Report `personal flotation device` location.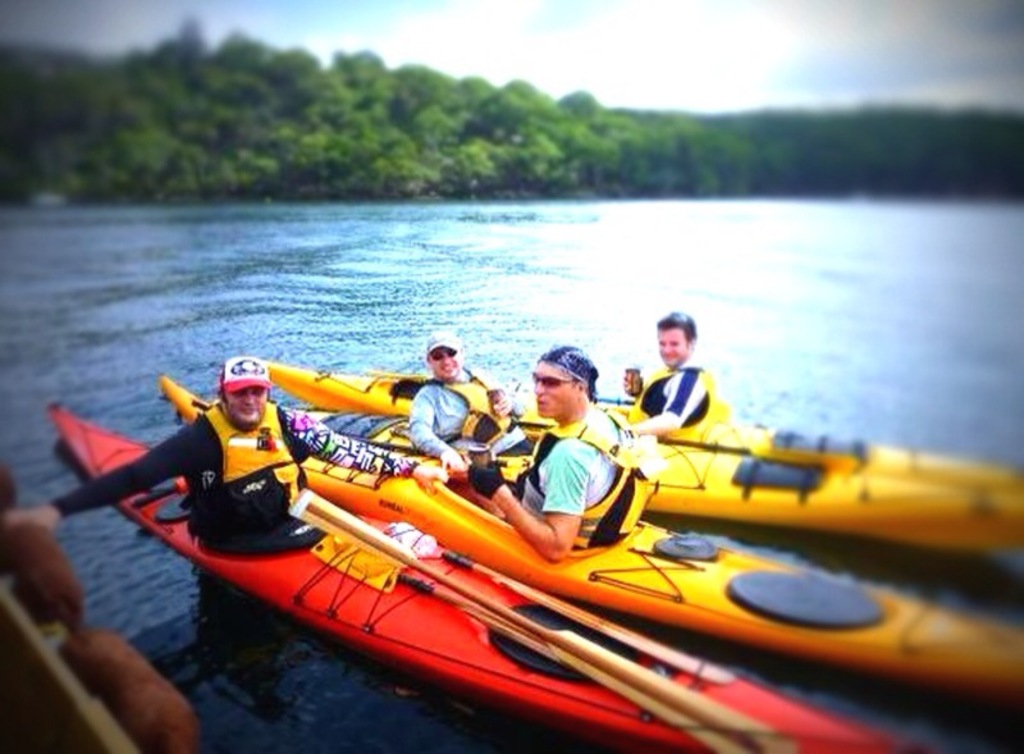
Report: x1=500, y1=396, x2=668, y2=557.
